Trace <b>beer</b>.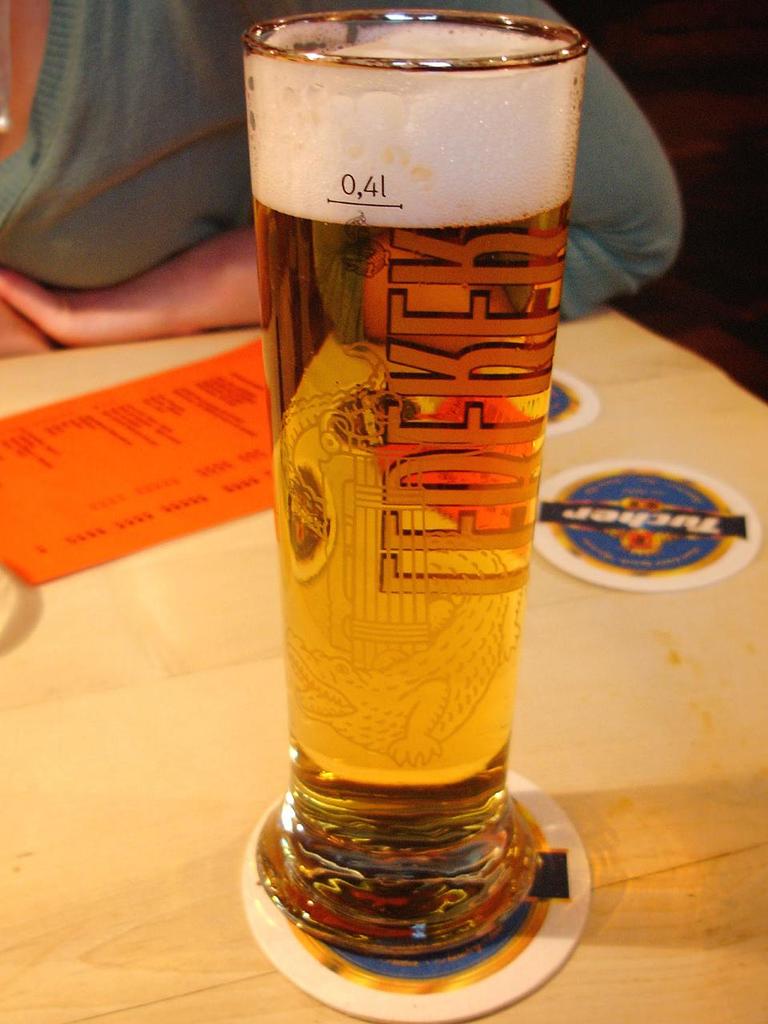
Traced to <region>232, 15, 581, 932</region>.
